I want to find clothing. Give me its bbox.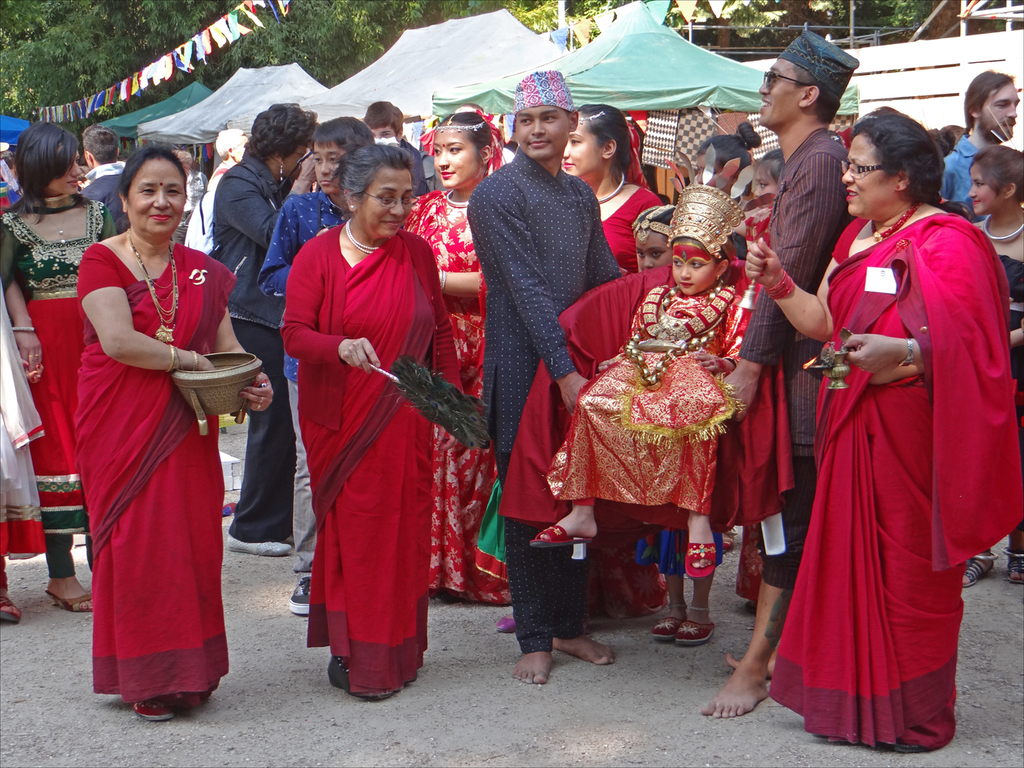
[left=762, top=205, right=1023, bottom=757].
